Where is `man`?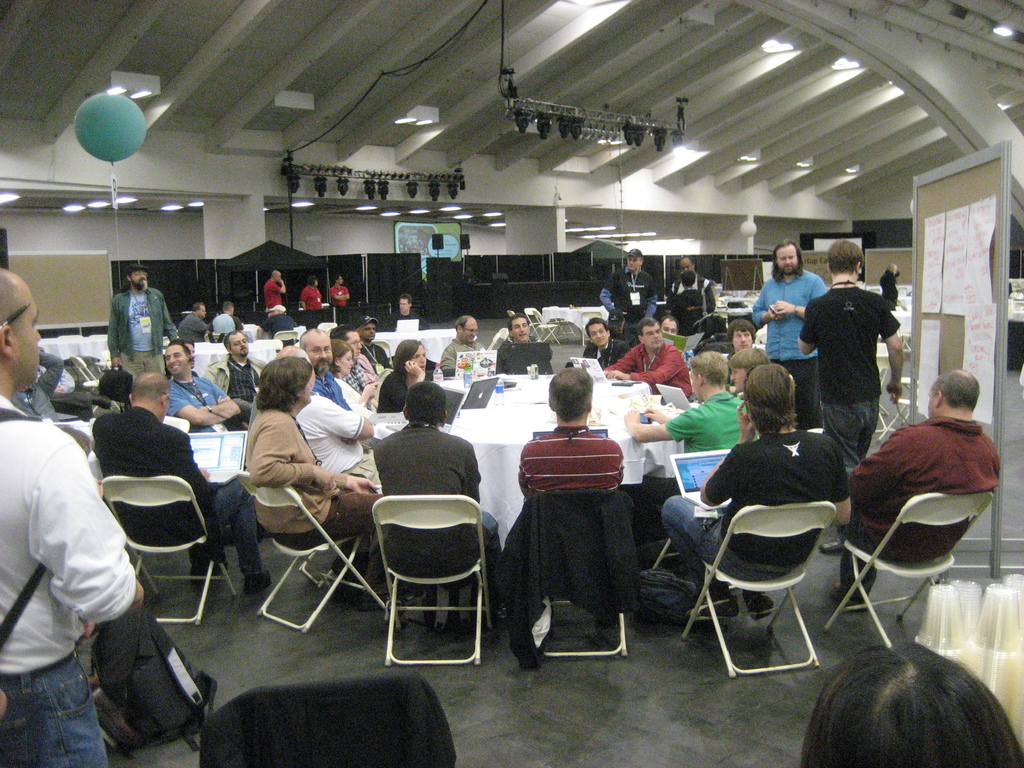
(572, 312, 624, 376).
